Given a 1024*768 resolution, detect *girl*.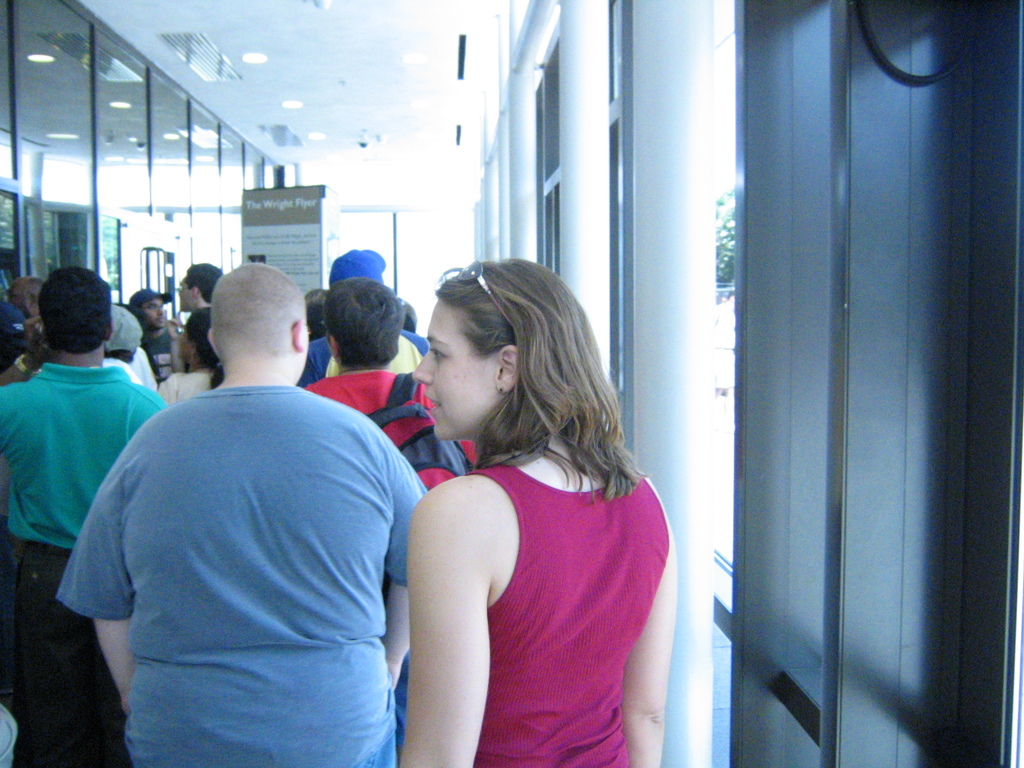
406,257,676,767.
